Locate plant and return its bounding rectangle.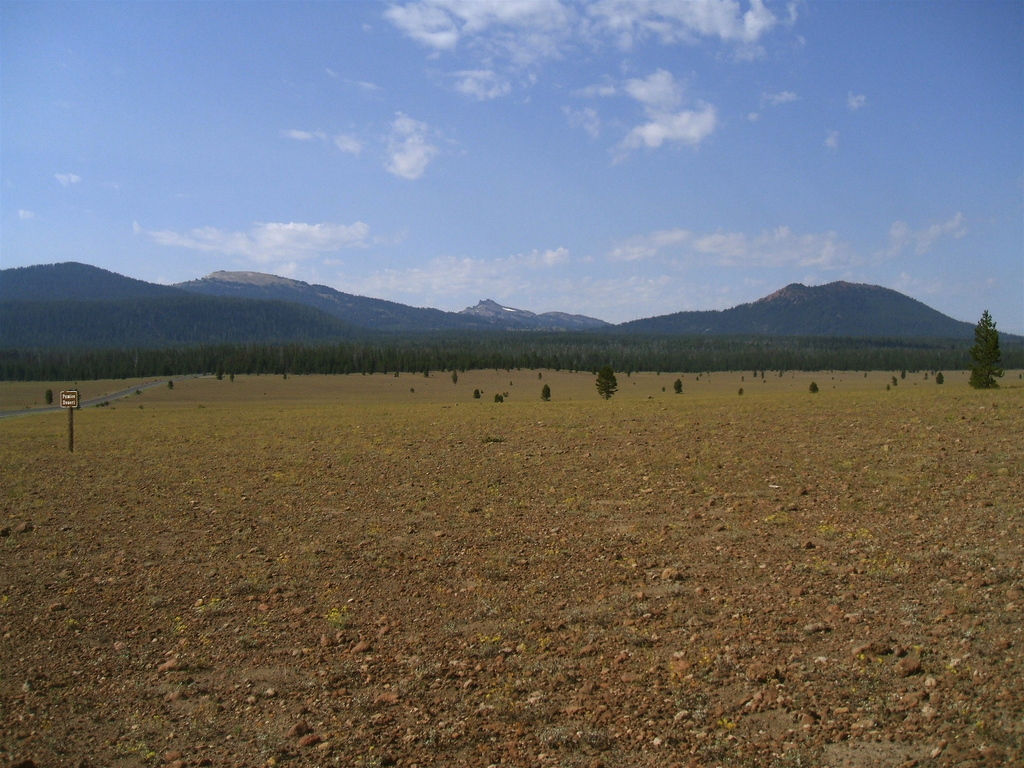
bbox=[284, 374, 288, 376].
